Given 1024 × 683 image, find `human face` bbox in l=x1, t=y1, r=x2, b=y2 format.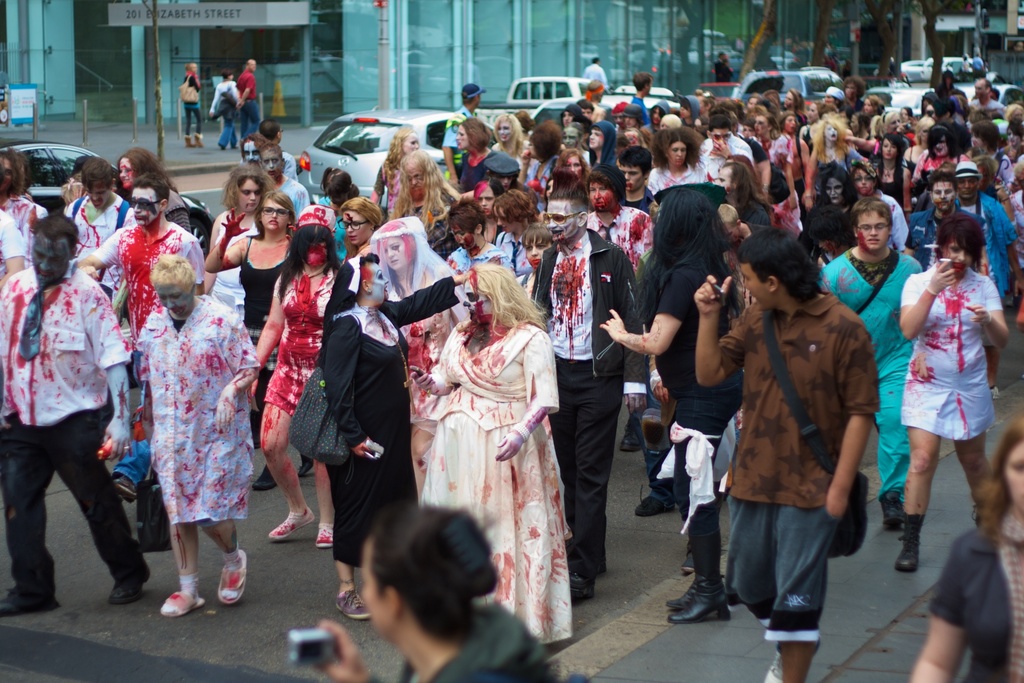
l=937, t=183, r=953, b=206.
